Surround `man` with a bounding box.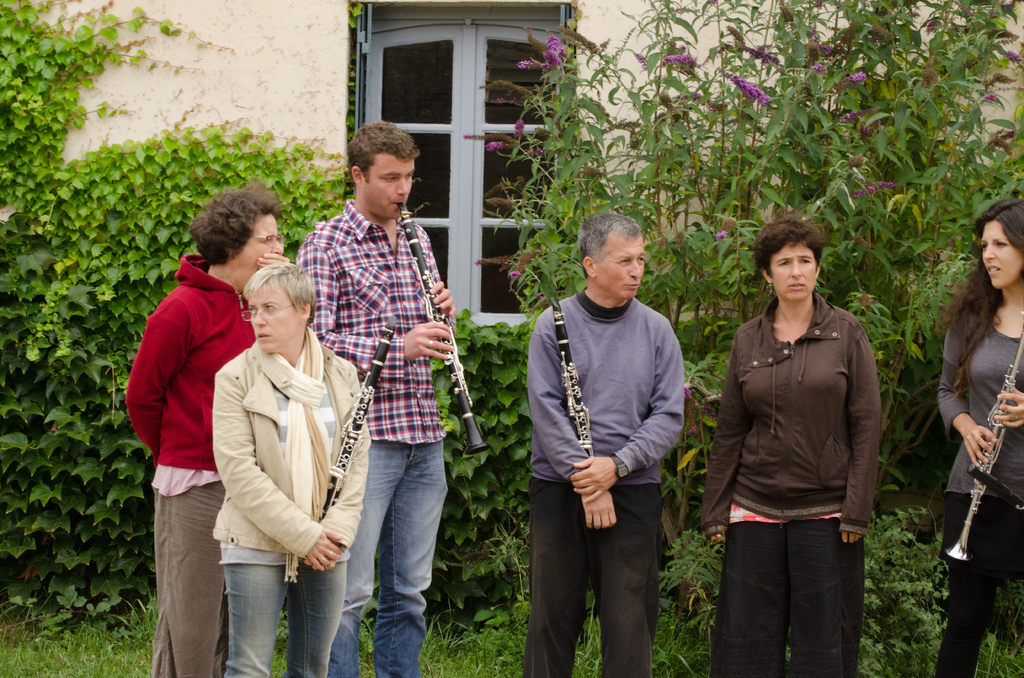
(297, 120, 458, 672).
